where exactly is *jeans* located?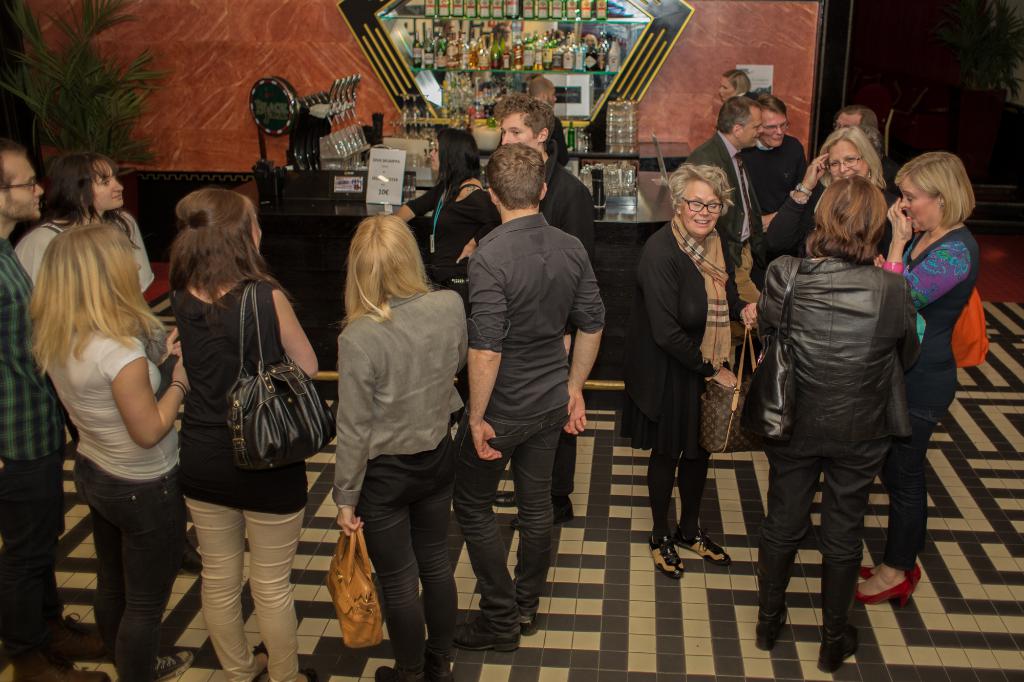
Its bounding box is <box>67,459,181,664</box>.
